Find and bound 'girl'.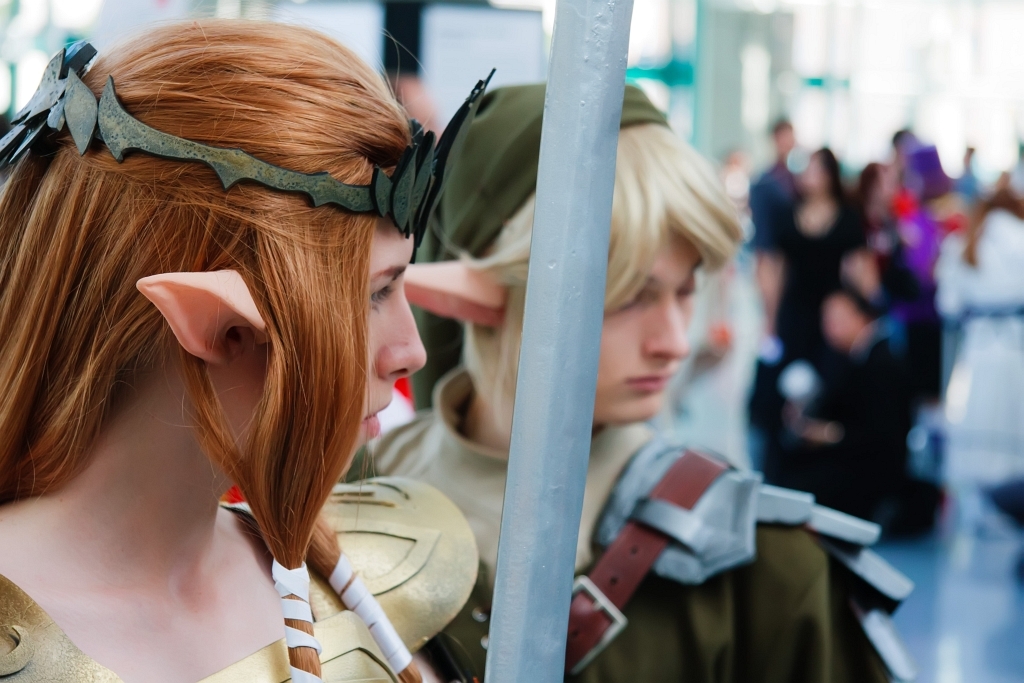
Bound: [x1=0, y1=4, x2=496, y2=682].
